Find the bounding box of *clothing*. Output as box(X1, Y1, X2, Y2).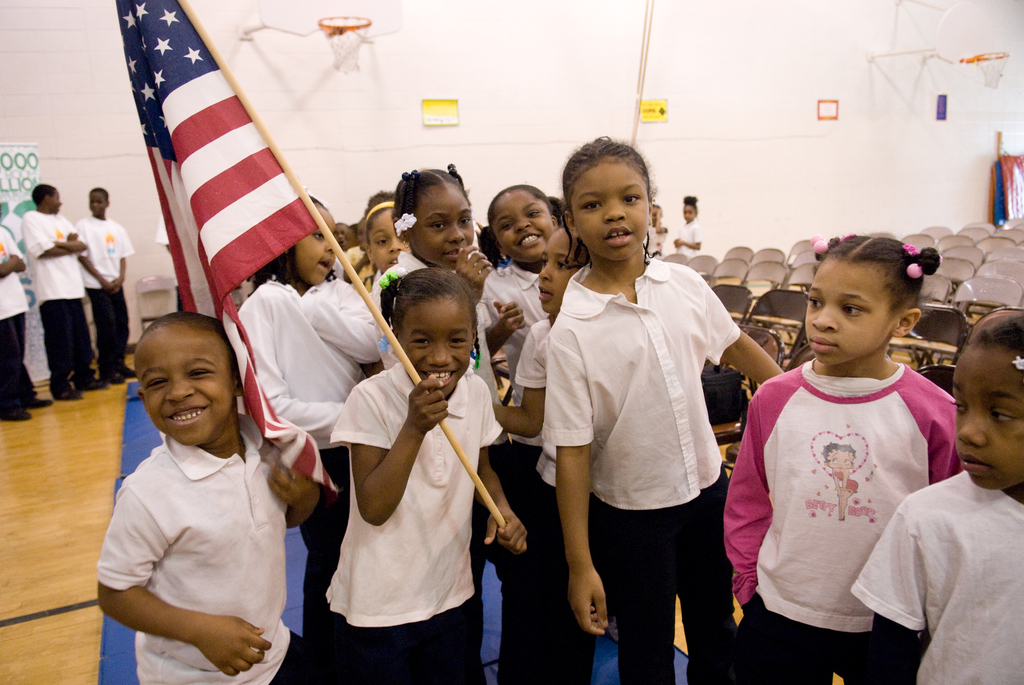
box(18, 209, 98, 384).
